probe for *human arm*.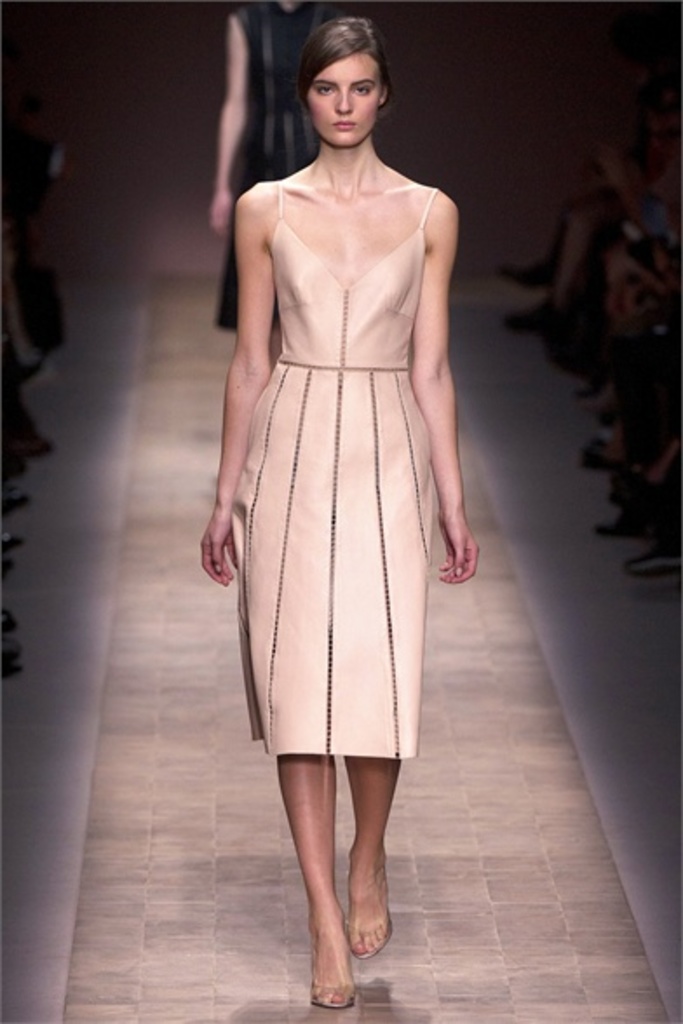
Probe result: select_region(615, 160, 681, 239).
